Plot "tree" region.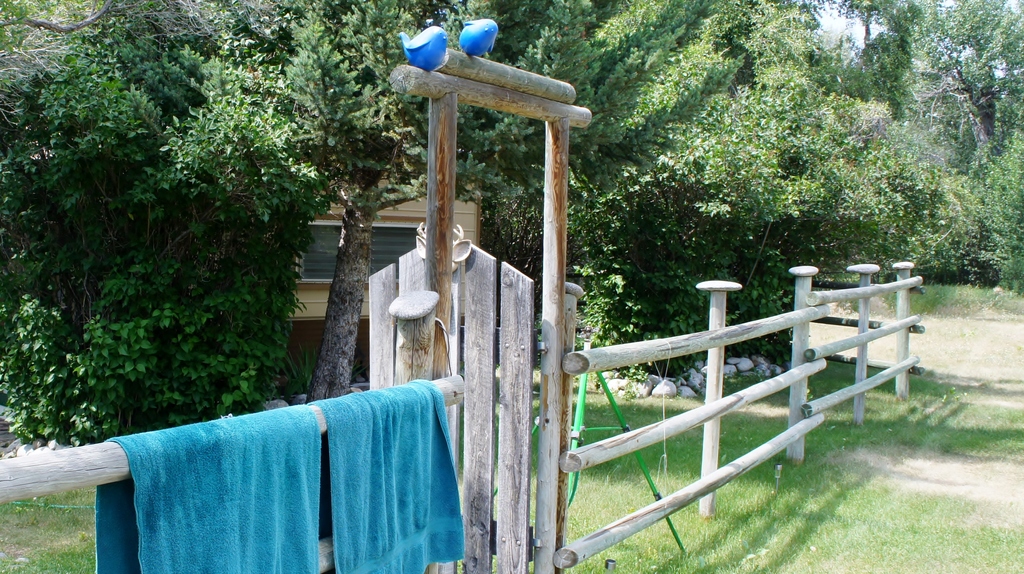
Plotted at (left=451, top=0, right=949, bottom=391).
